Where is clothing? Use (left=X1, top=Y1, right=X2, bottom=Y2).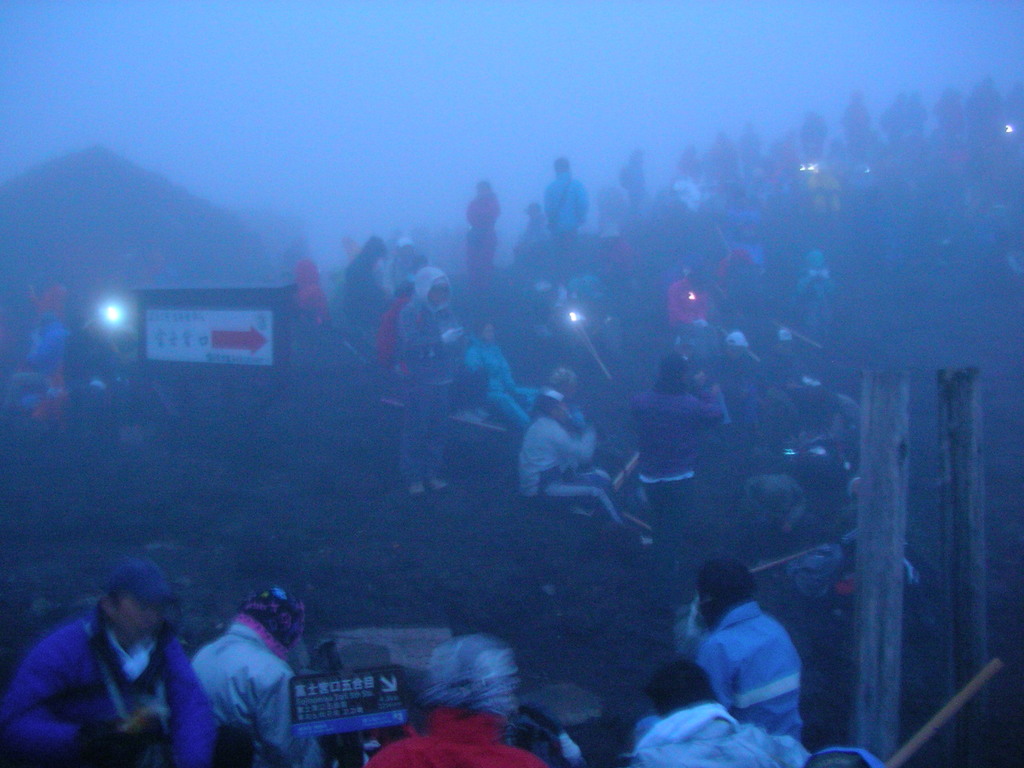
(left=461, top=187, right=503, bottom=287).
